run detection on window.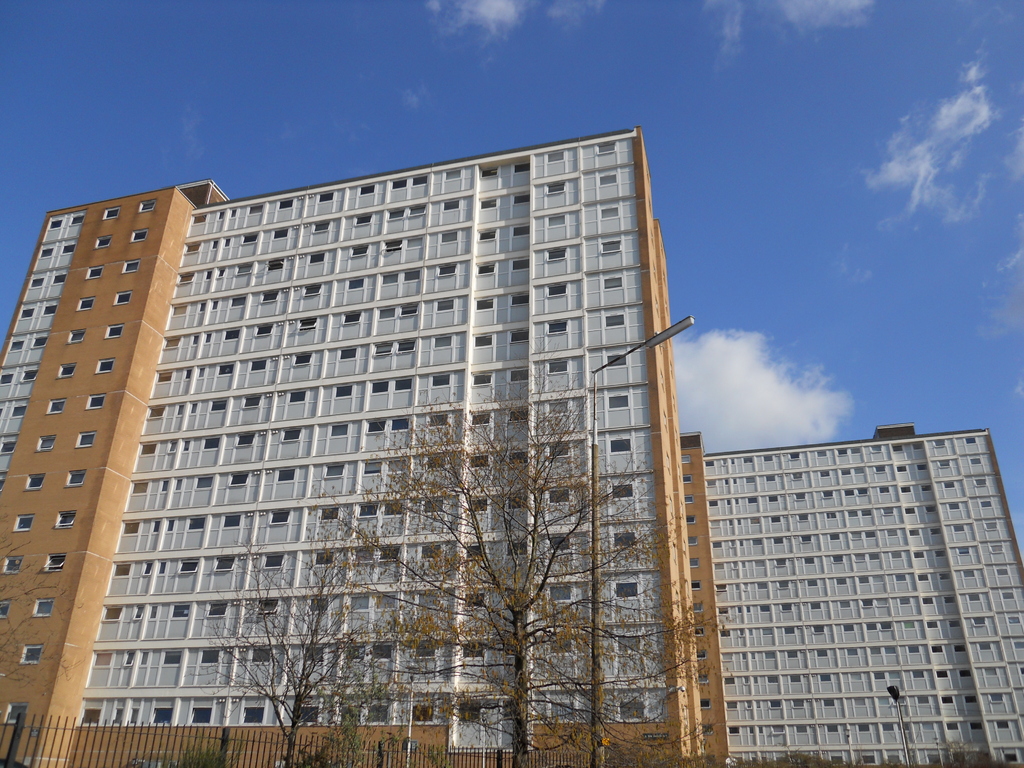
Result: crop(925, 620, 939, 628).
